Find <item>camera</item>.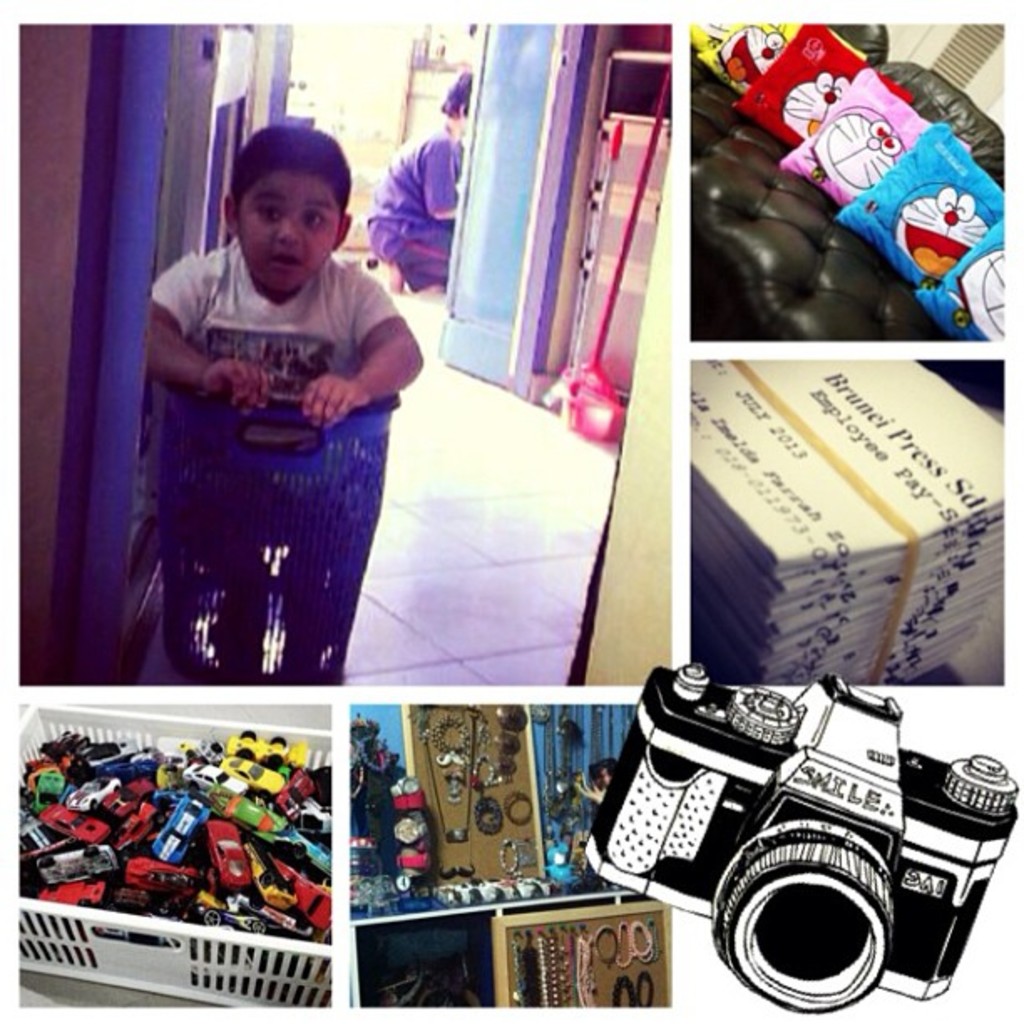
locate(574, 659, 1012, 1023).
